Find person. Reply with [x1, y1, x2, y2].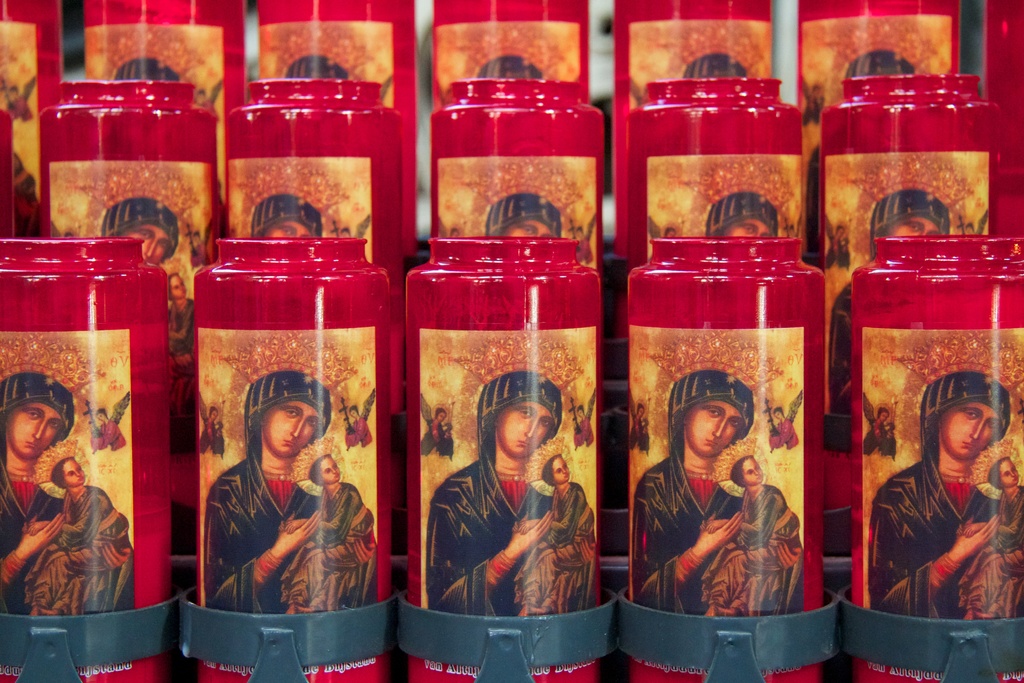
[865, 368, 1023, 619].
